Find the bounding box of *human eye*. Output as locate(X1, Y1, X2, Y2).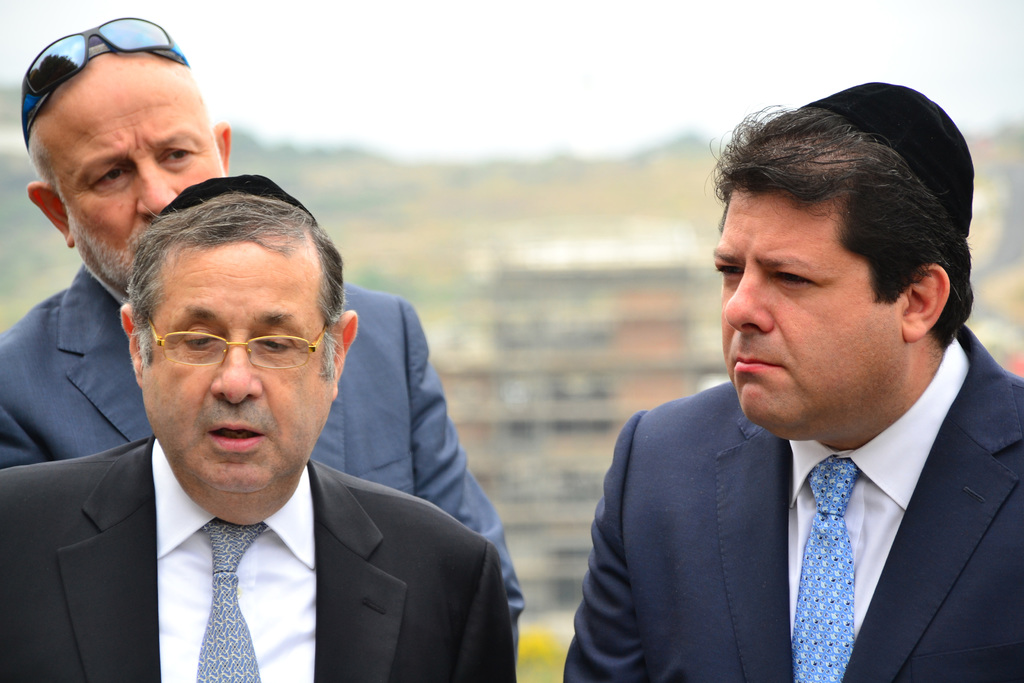
locate(161, 145, 197, 163).
